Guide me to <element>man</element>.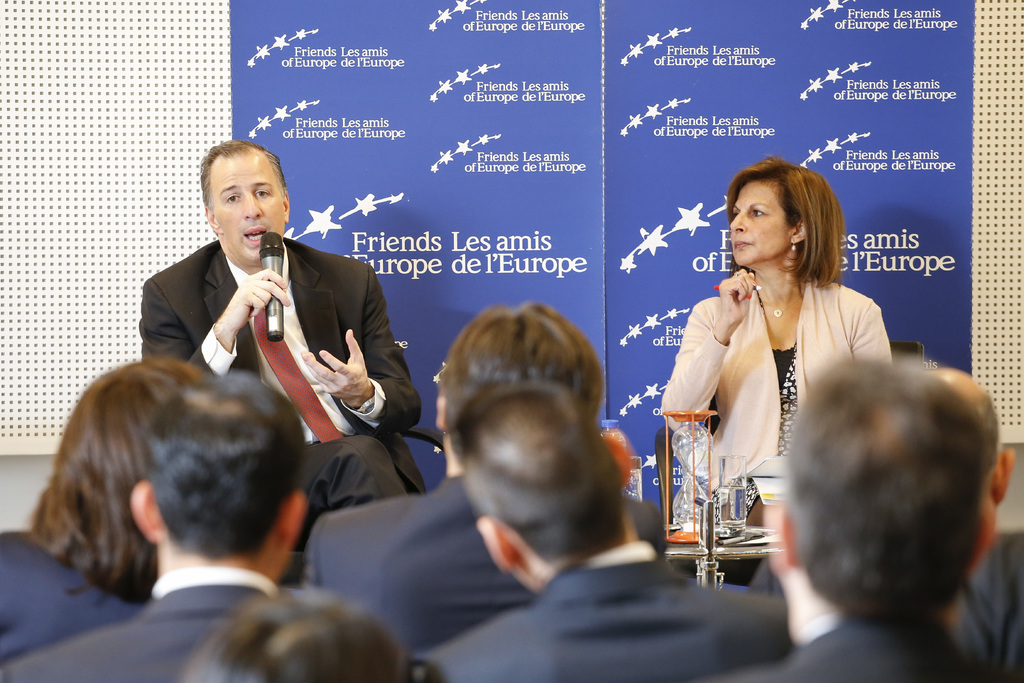
Guidance: bbox=[422, 381, 786, 682].
